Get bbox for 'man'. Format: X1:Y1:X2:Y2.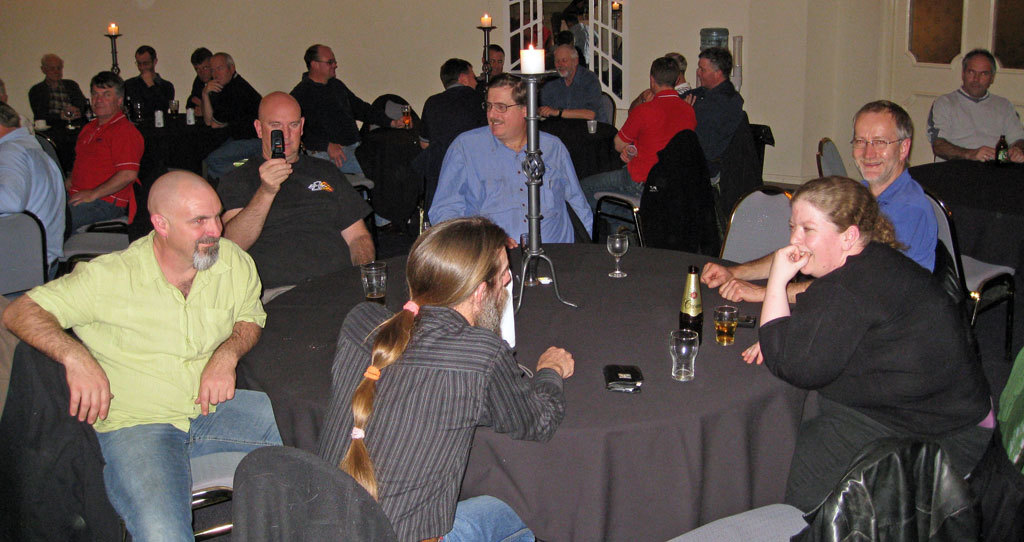
0:98:70:419.
